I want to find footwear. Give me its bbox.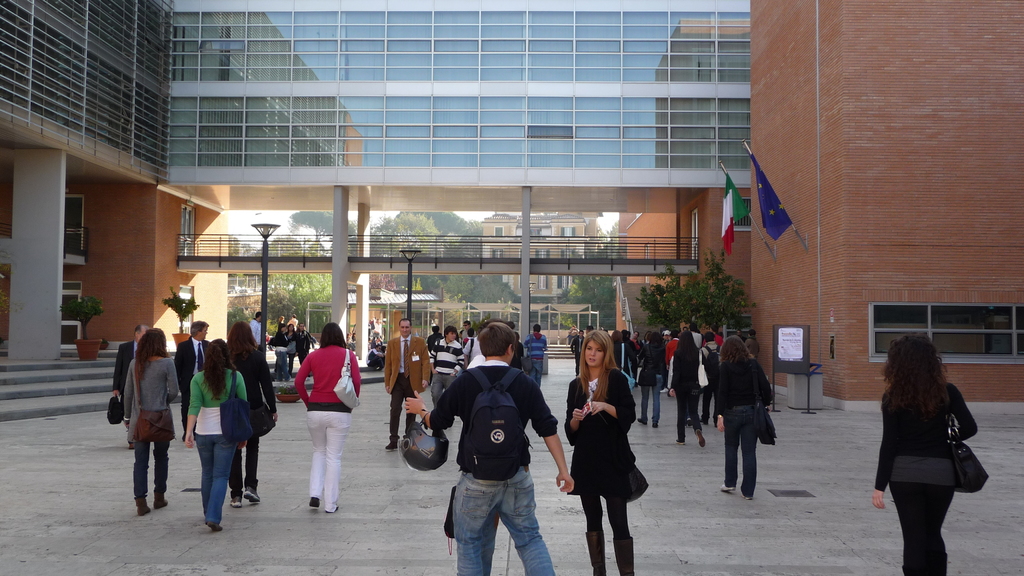
Rect(719, 479, 737, 492).
